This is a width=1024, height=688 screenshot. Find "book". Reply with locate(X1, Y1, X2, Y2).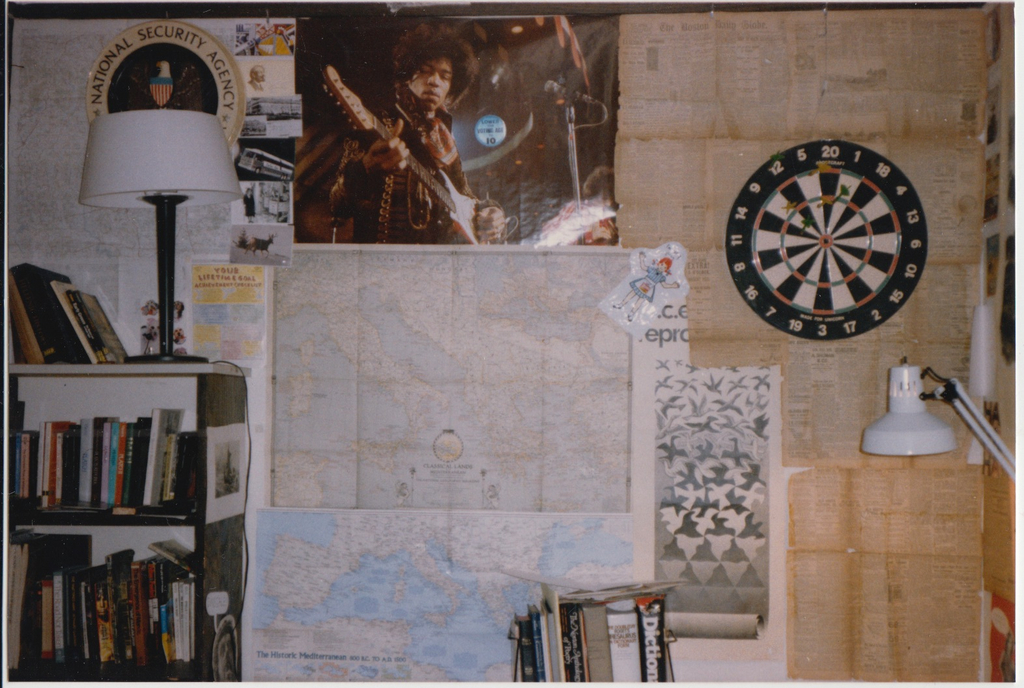
locate(5, 254, 104, 367).
